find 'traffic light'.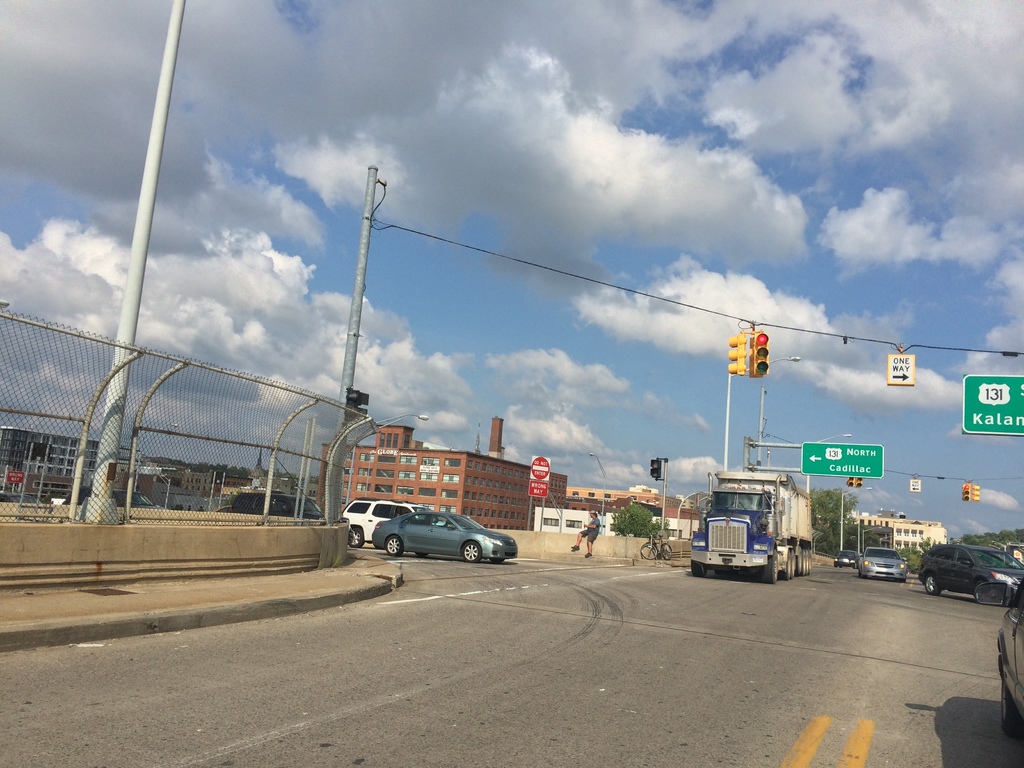
[x1=850, y1=479, x2=863, y2=490].
